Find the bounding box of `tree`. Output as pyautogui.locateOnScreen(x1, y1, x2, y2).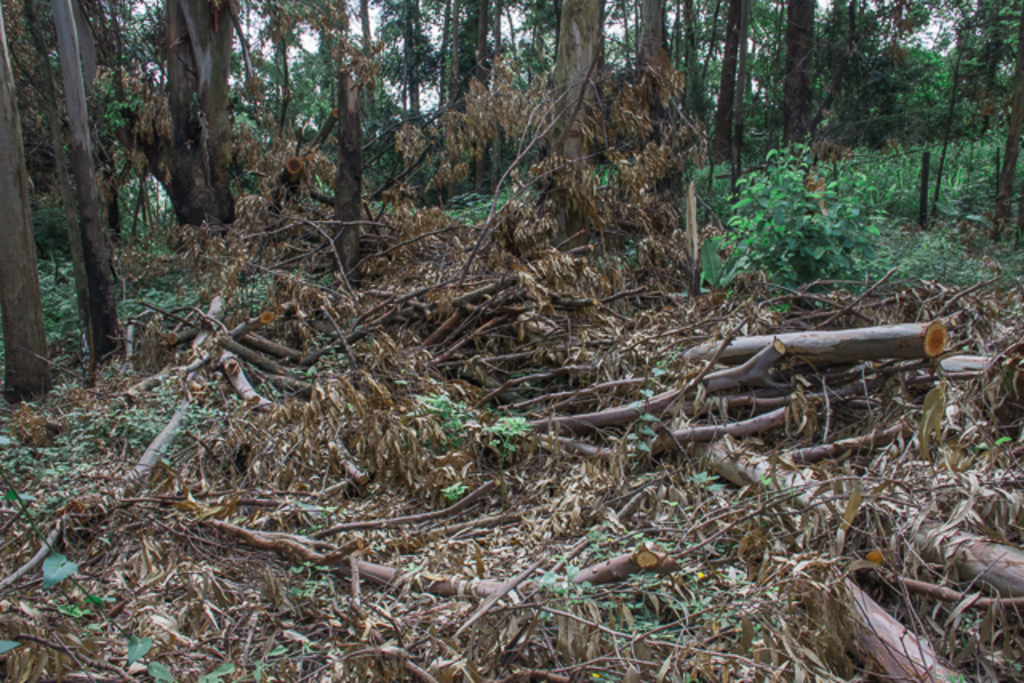
pyautogui.locateOnScreen(710, 0, 749, 192).
